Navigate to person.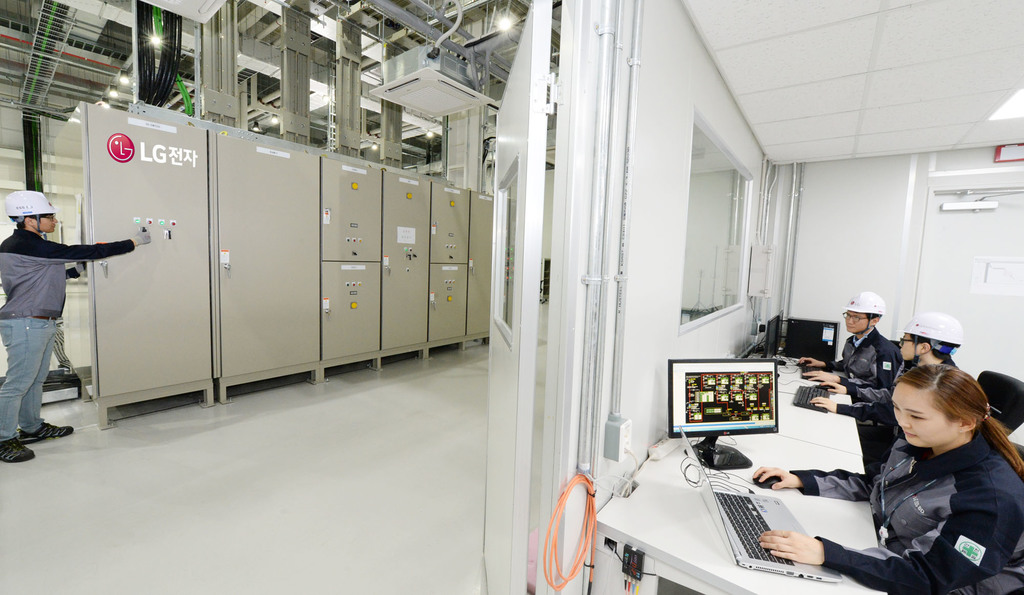
Navigation target: l=751, t=364, r=1023, b=594.
